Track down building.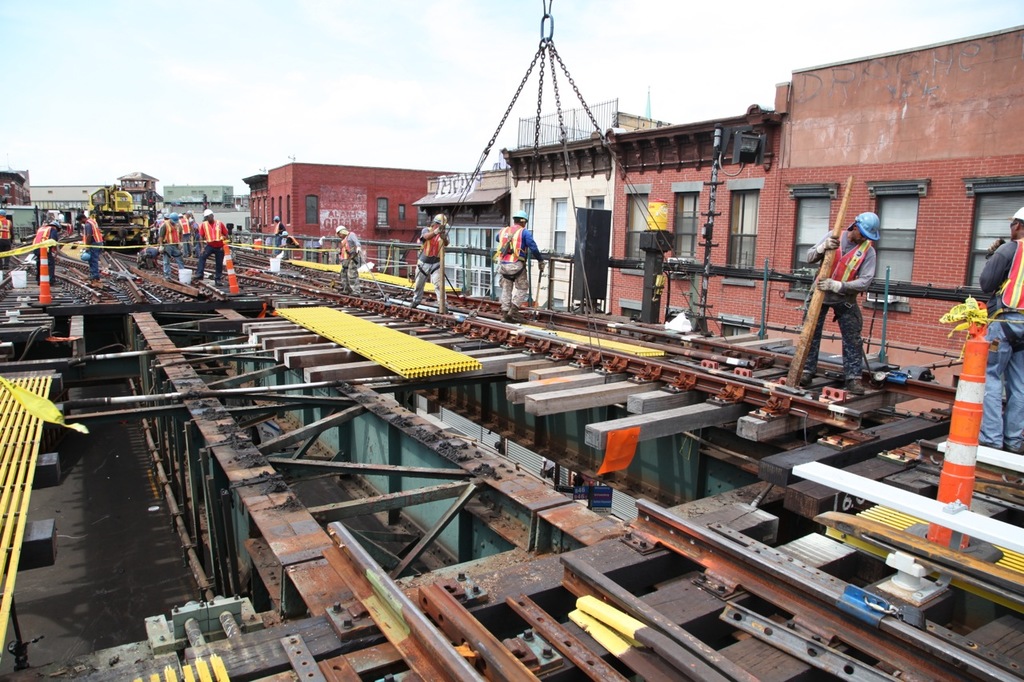
Tracked to x1=491, y1=19, x2=1023, y2=395.
